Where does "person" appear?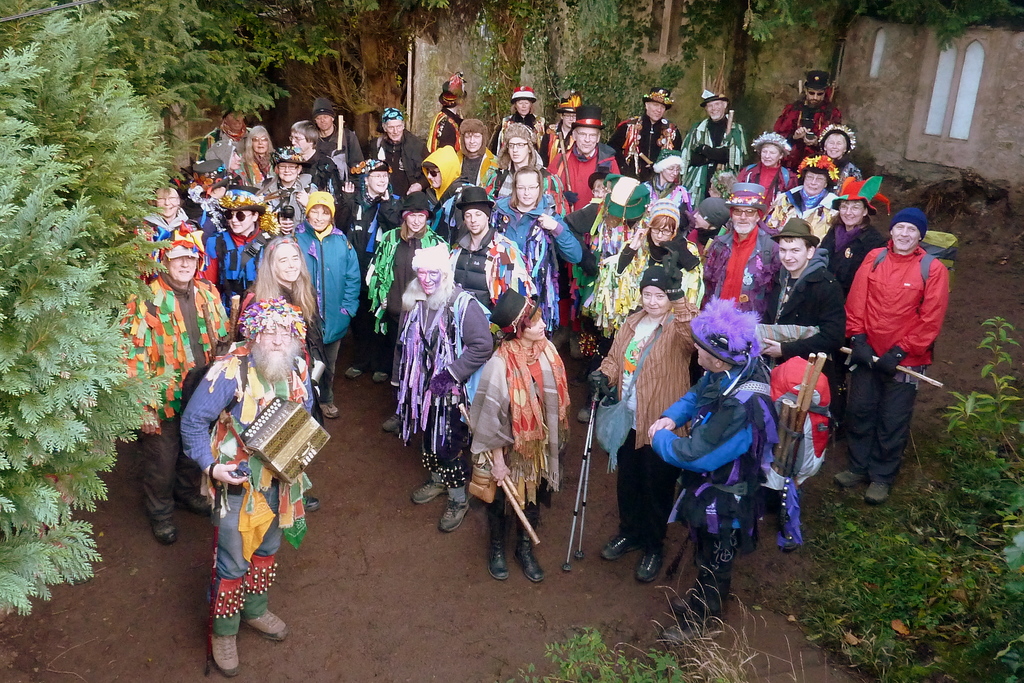
Appears at box(769, 74, 847, 156).
